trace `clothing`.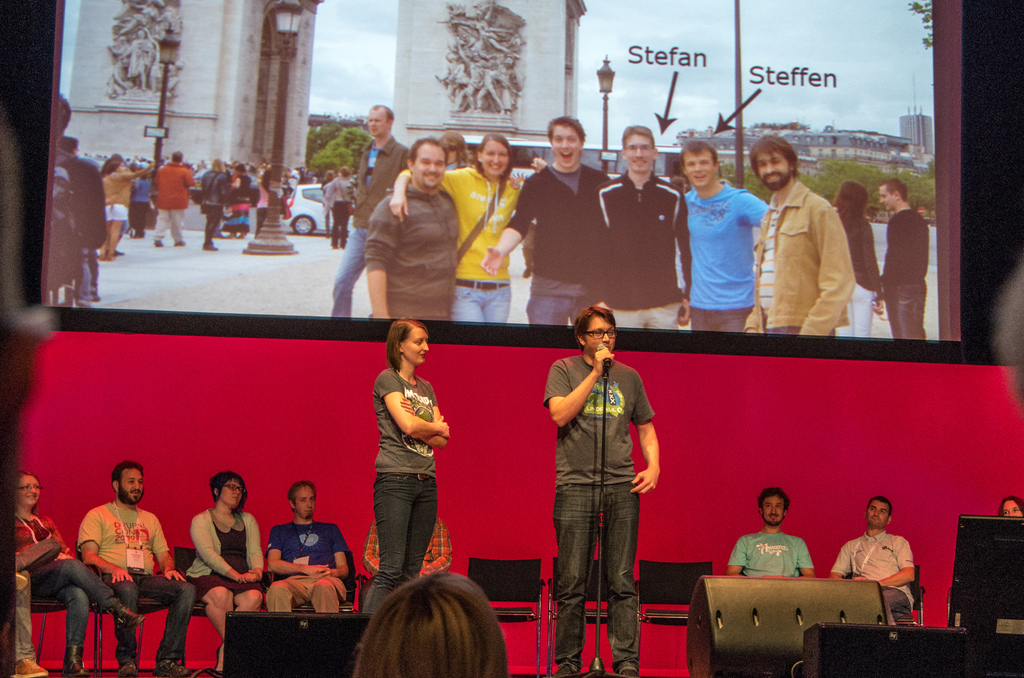
Traced to Rect(328, 177, 353, 241).
